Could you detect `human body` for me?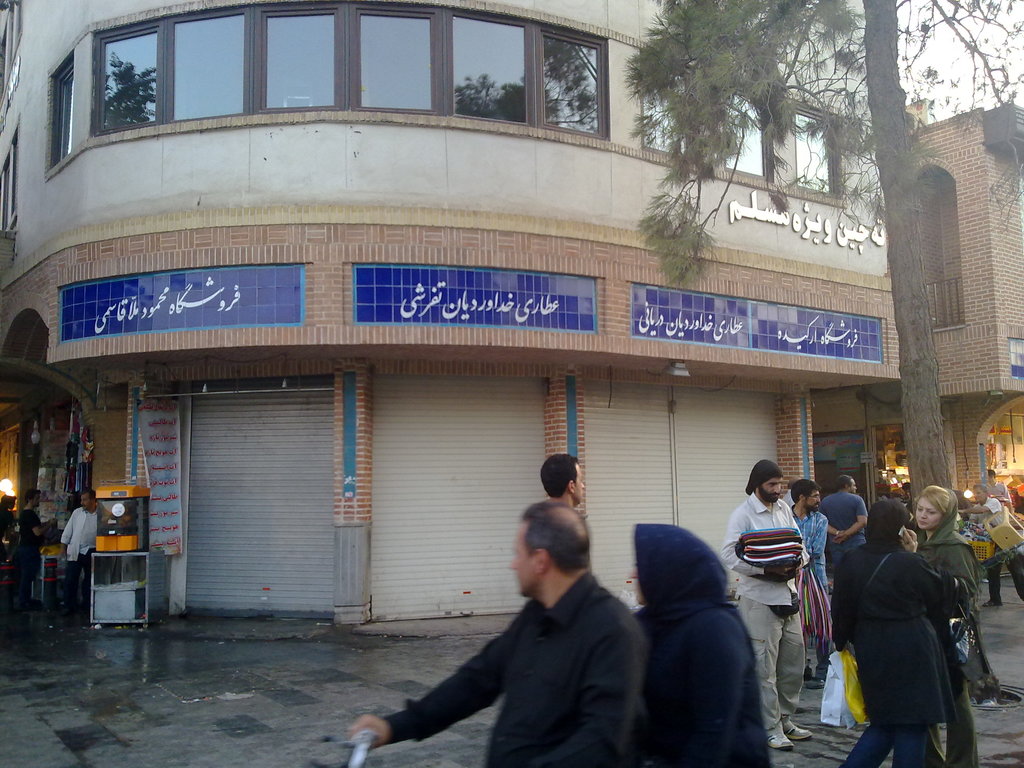
Detection result: 911 482 1011 709.
